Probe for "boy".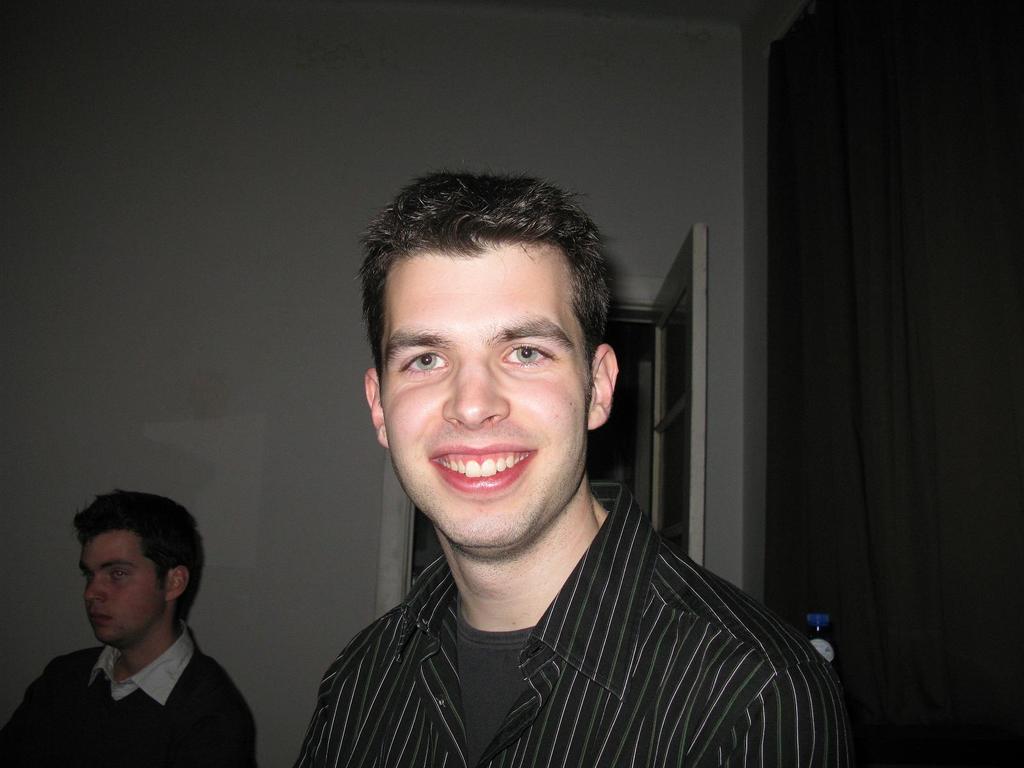
Probe result: 0:474:256:767.
